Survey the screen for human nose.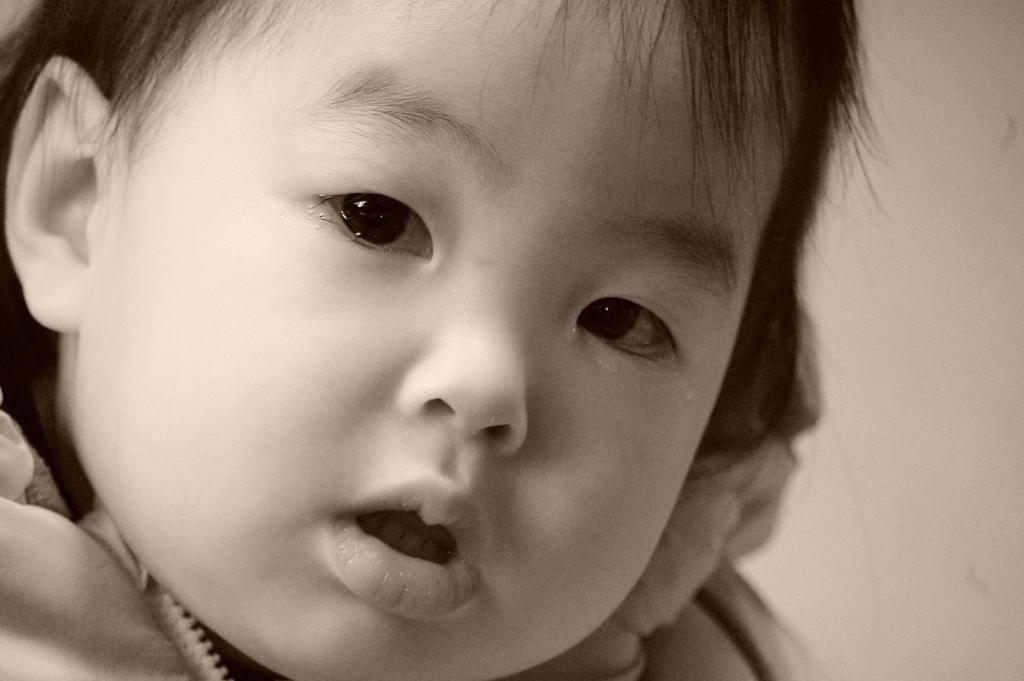
Survey found: [left=399, top=305, right=526, bottom=456].
